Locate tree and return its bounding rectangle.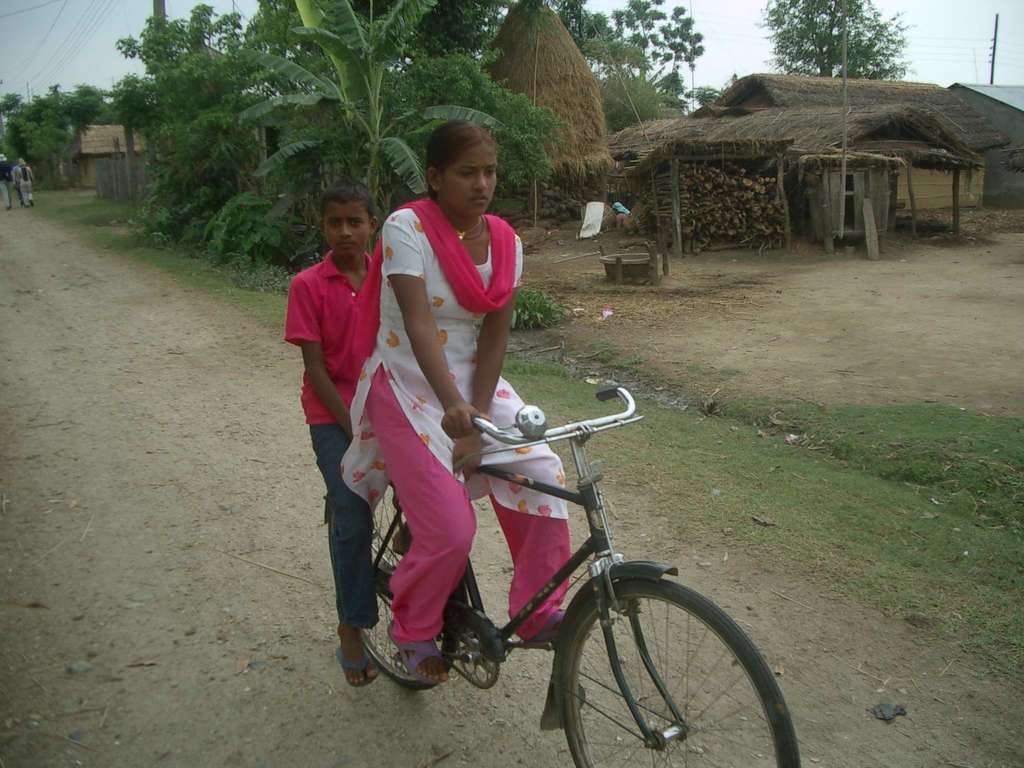
x1=244, y1=0, x2=525, y2=244.
